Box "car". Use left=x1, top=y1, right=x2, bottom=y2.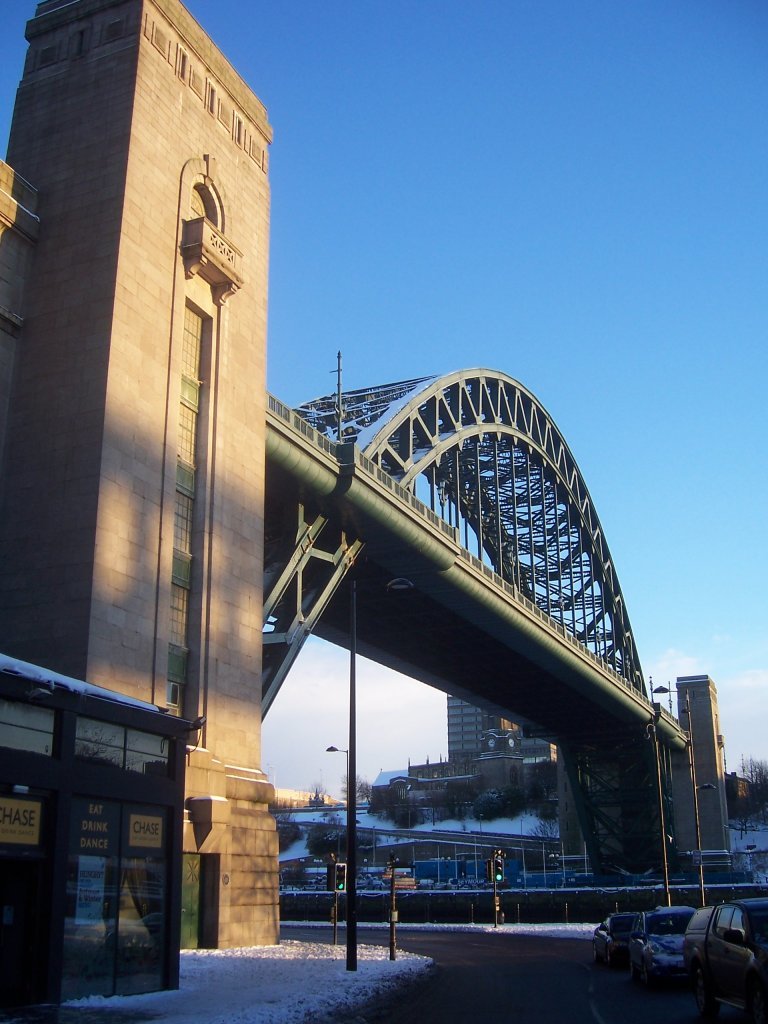
left=587, top=911, right=636, bottom=961.
